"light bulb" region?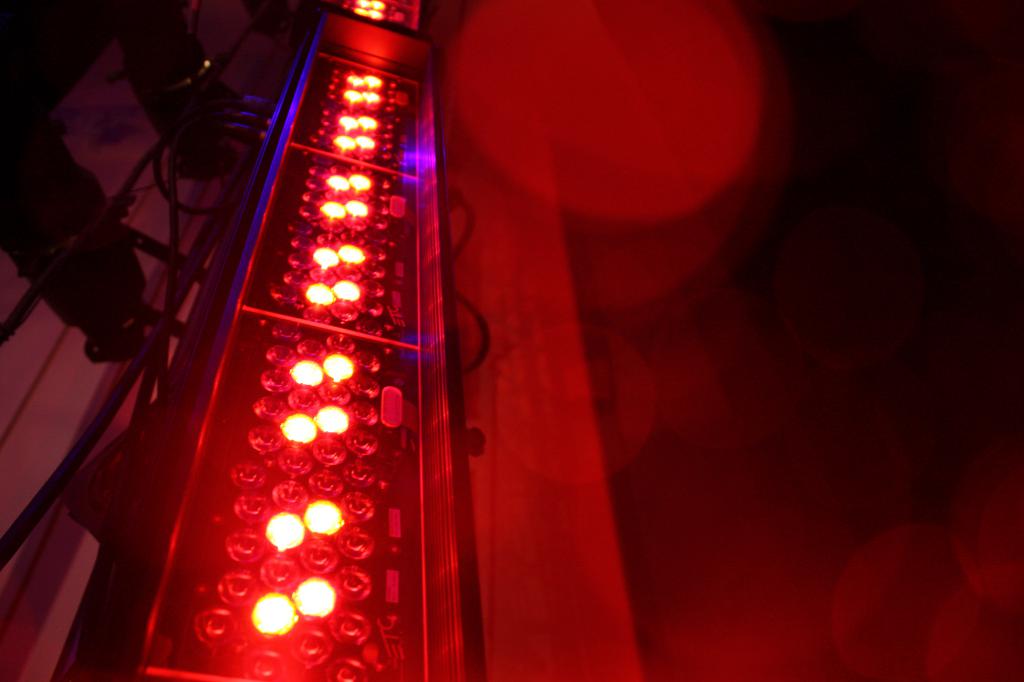
select_region(306, 174, 326, 189)
